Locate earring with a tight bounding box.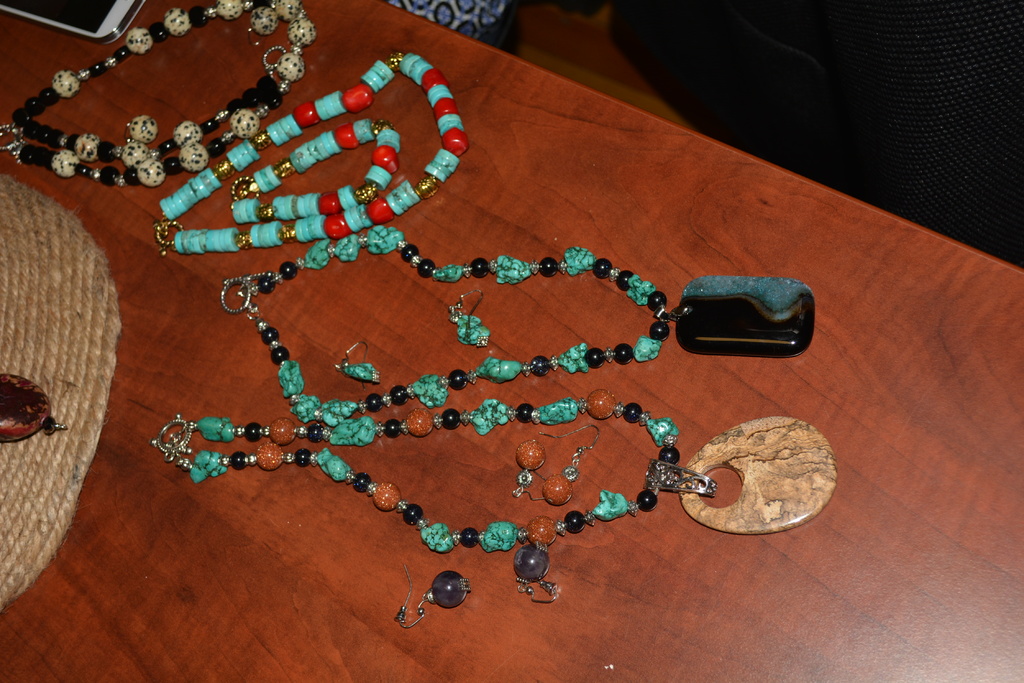
[x1=445, y1=289, x2=492, y2=351].
